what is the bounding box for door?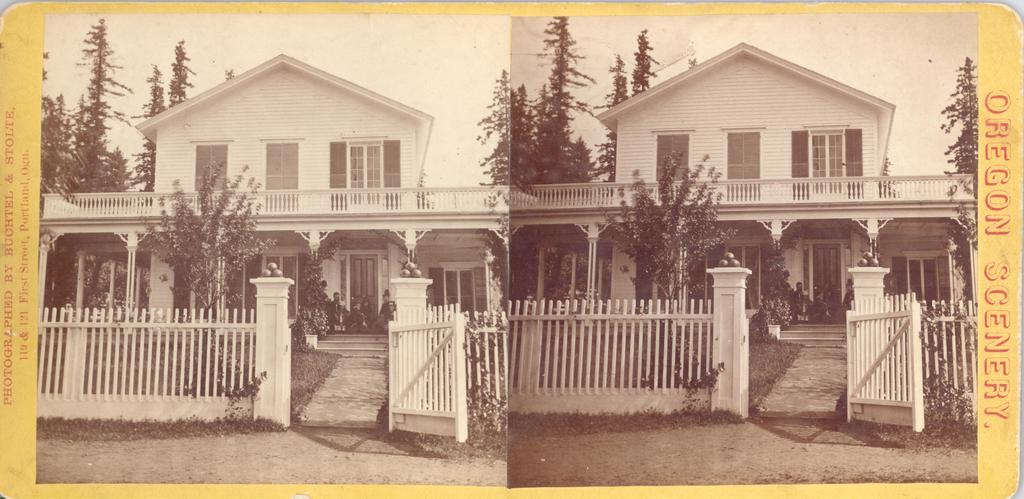
box=[348, 255, 382, 320].
